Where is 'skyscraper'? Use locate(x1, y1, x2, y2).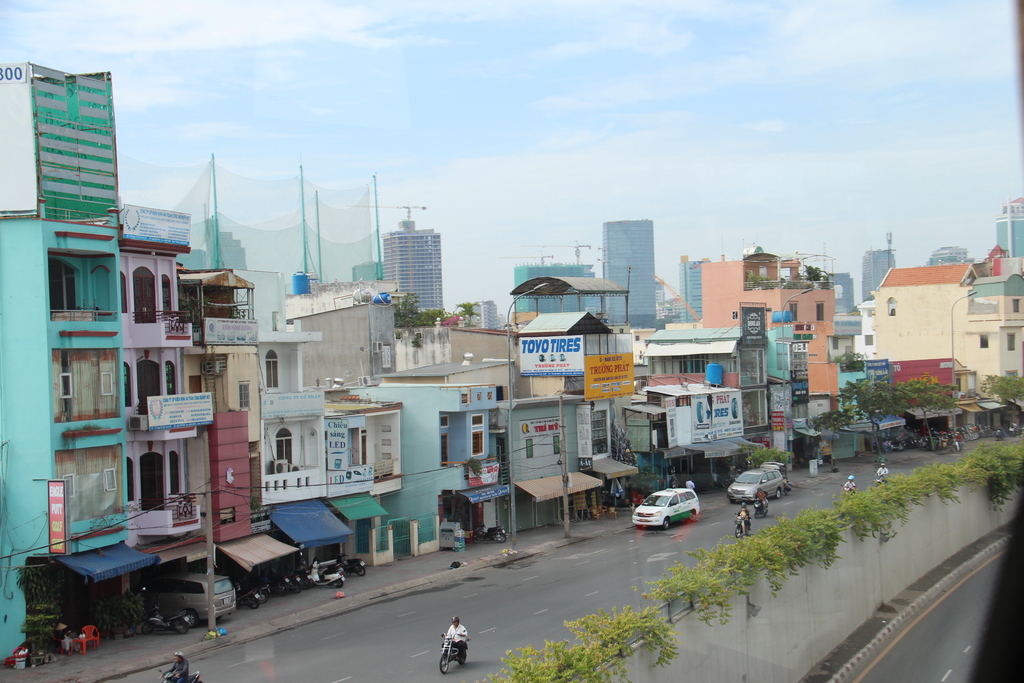
locate(381, 217, 445, 318).
